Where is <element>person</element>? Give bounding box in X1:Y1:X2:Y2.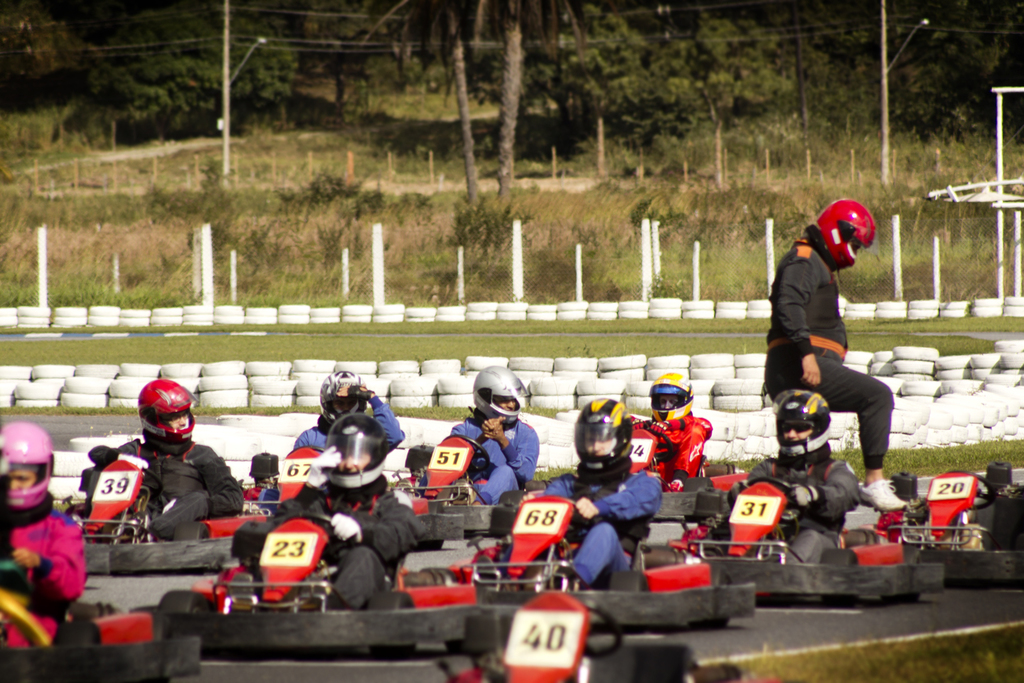
693:383:857:561.
